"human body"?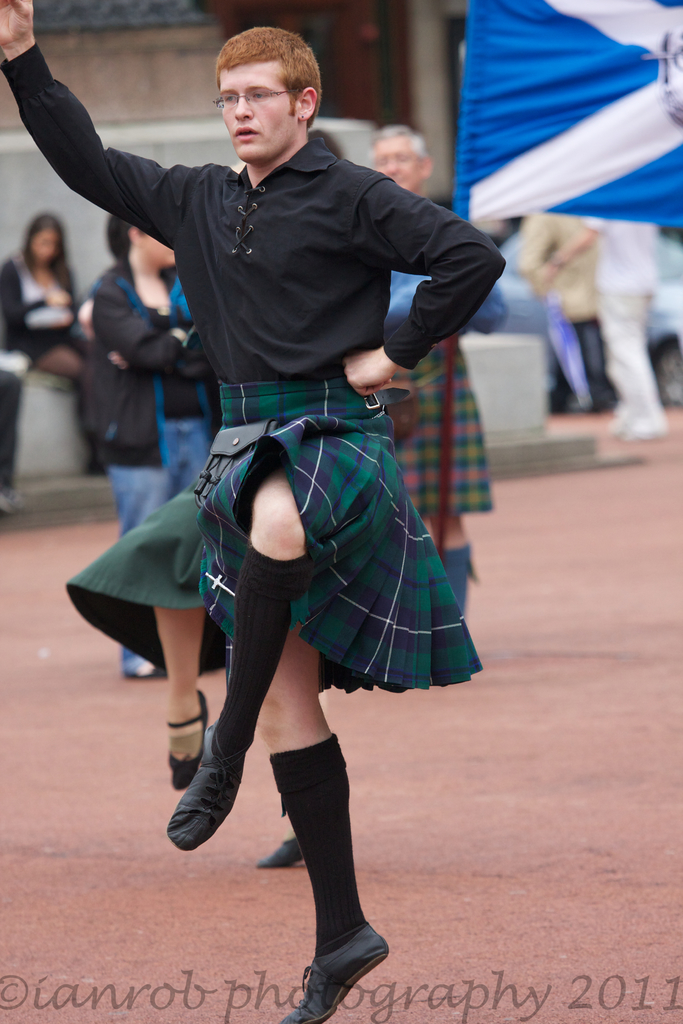
<box>537,219,666,436</box>
